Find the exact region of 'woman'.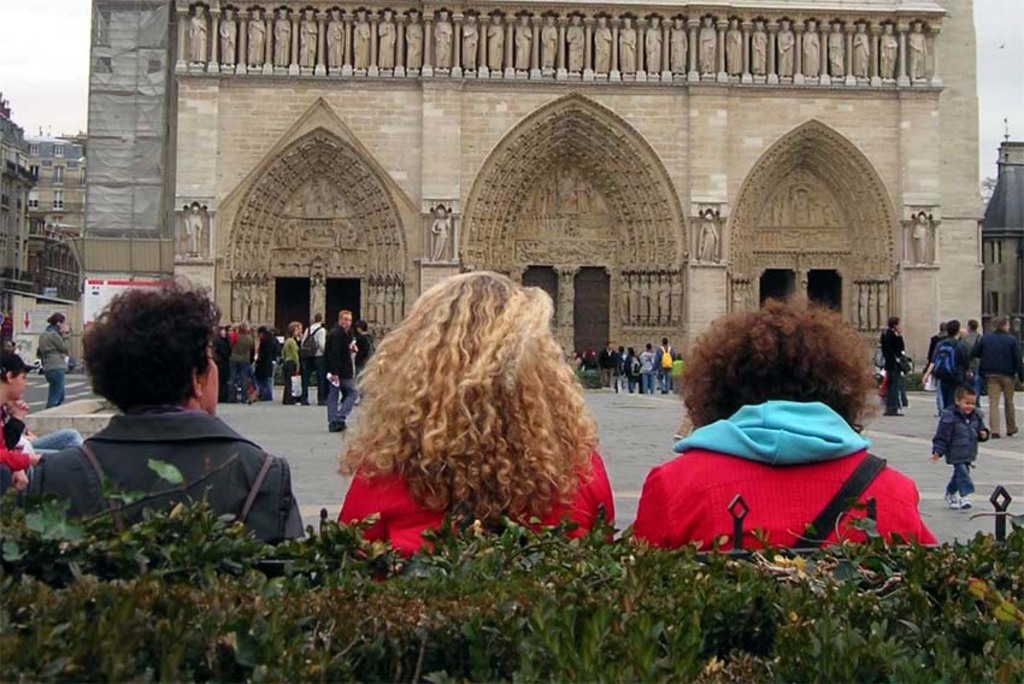
Exact region: [left=27, top=287, right=308, bottom=572].
